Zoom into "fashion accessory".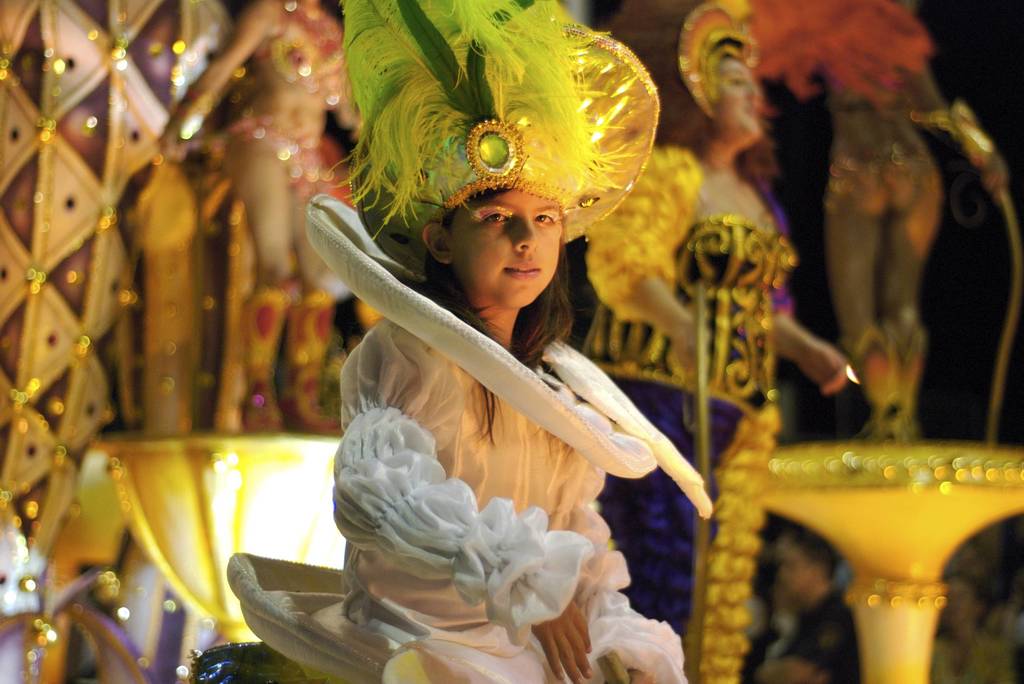
Zoom target: [x1=842, y1=328, x2=907, y2=438].
